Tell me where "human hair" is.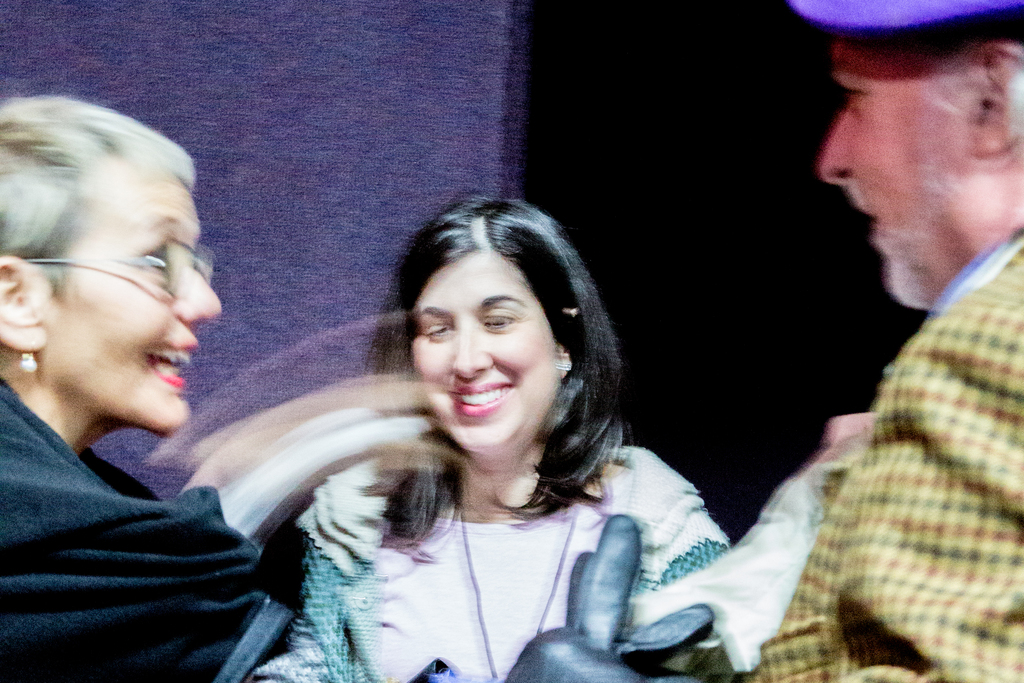
"human hair" is at 0/94/195/293.
